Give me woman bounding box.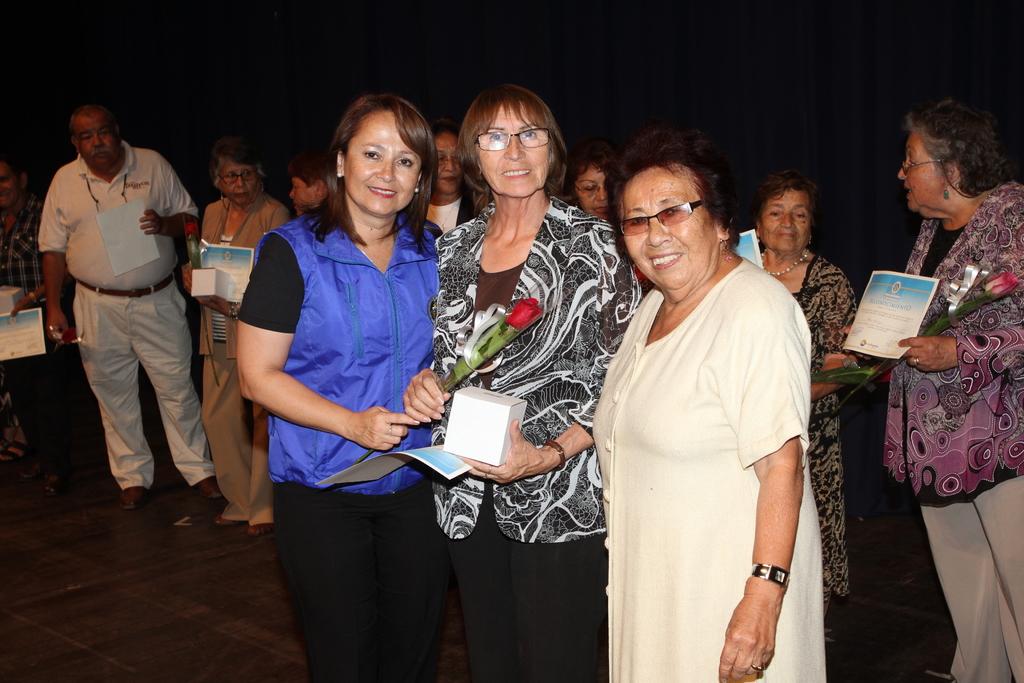
box(186, 148, 289, 538).
